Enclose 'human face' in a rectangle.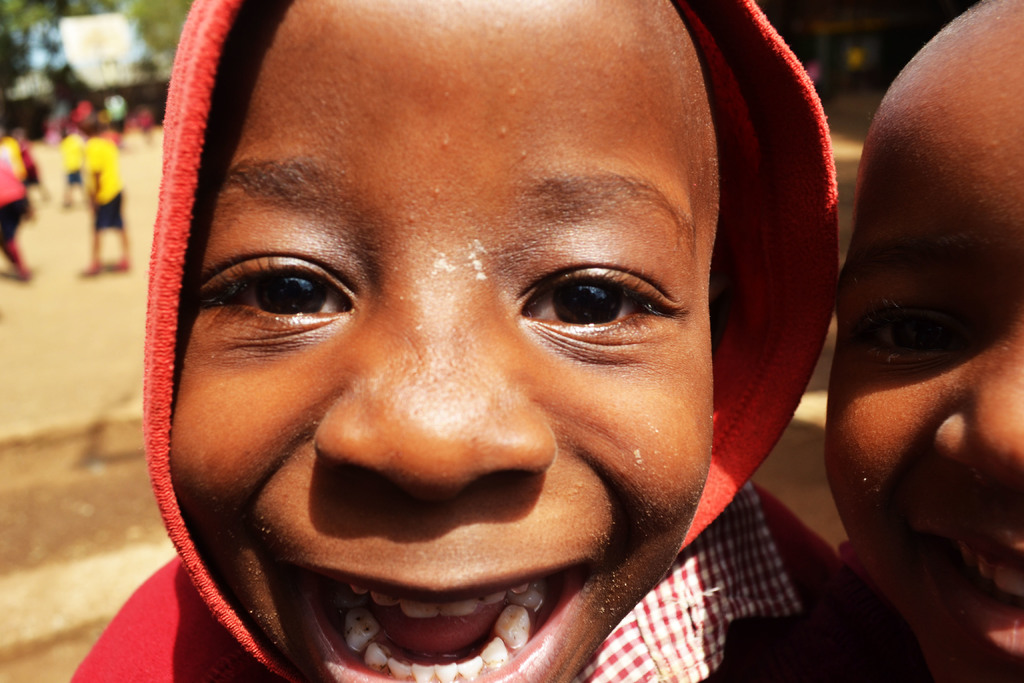
166, 0, 716, 682.
